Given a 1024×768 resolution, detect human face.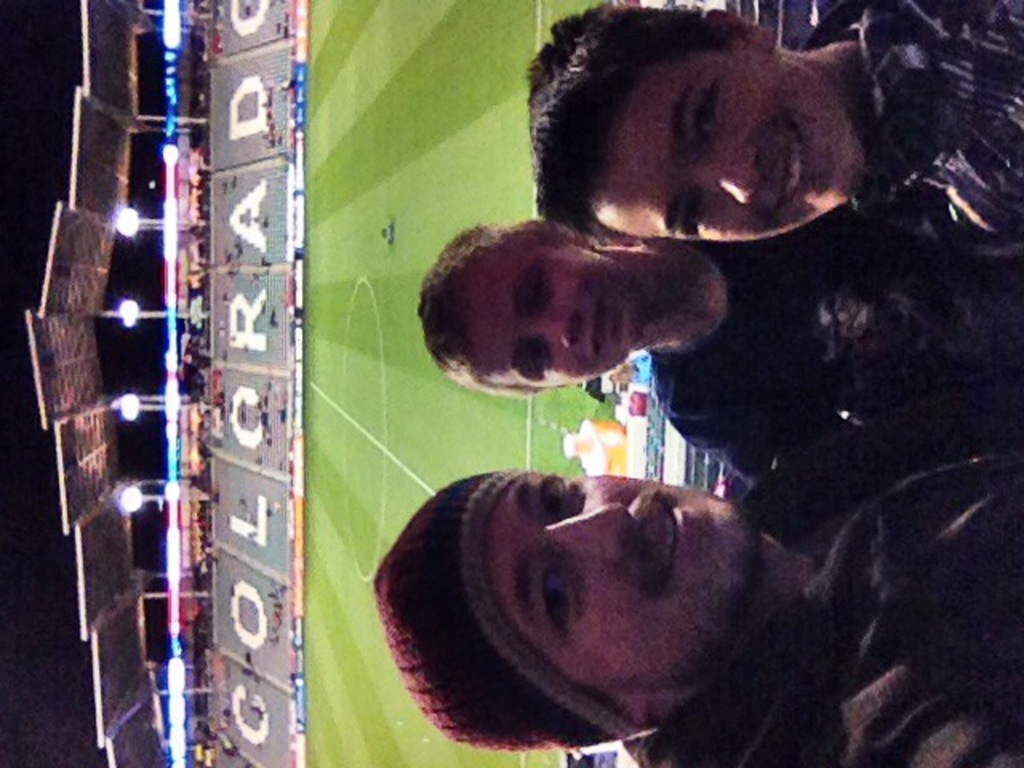
region(590, 45, 866, 240).
